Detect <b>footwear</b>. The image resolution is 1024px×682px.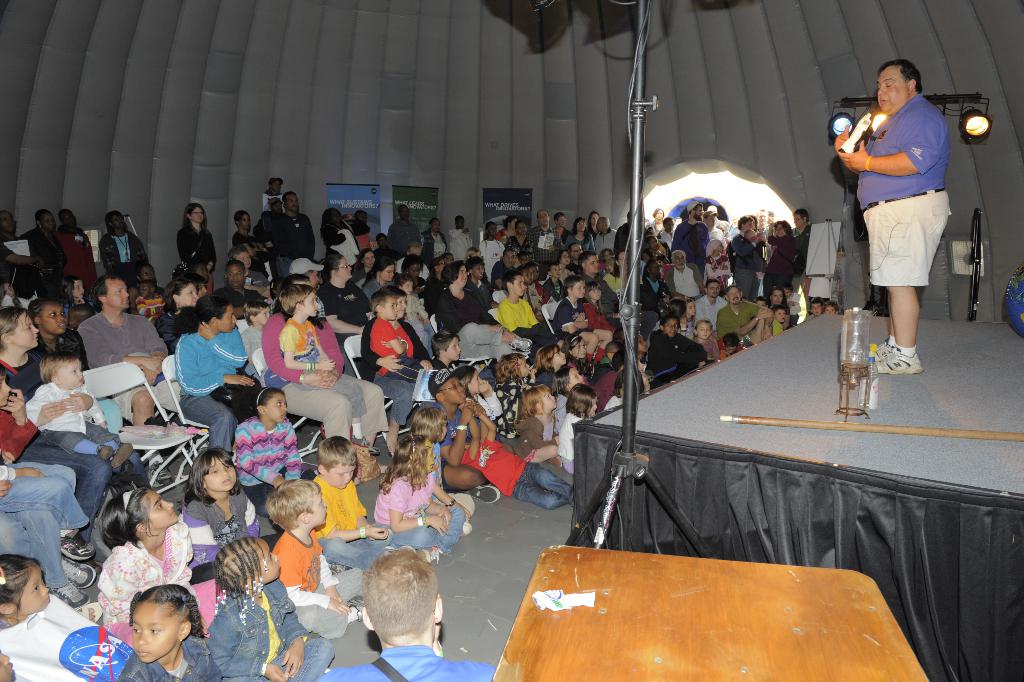
select_region(459, 523, 472, 538).
